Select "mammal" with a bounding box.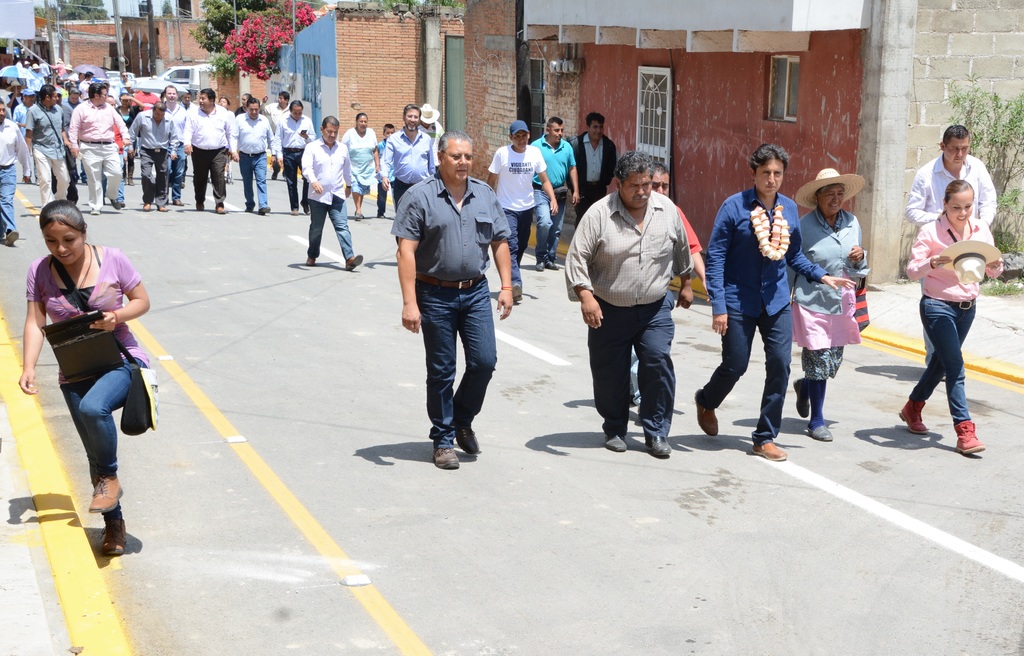
BBox(564, 152, 693, 457).
